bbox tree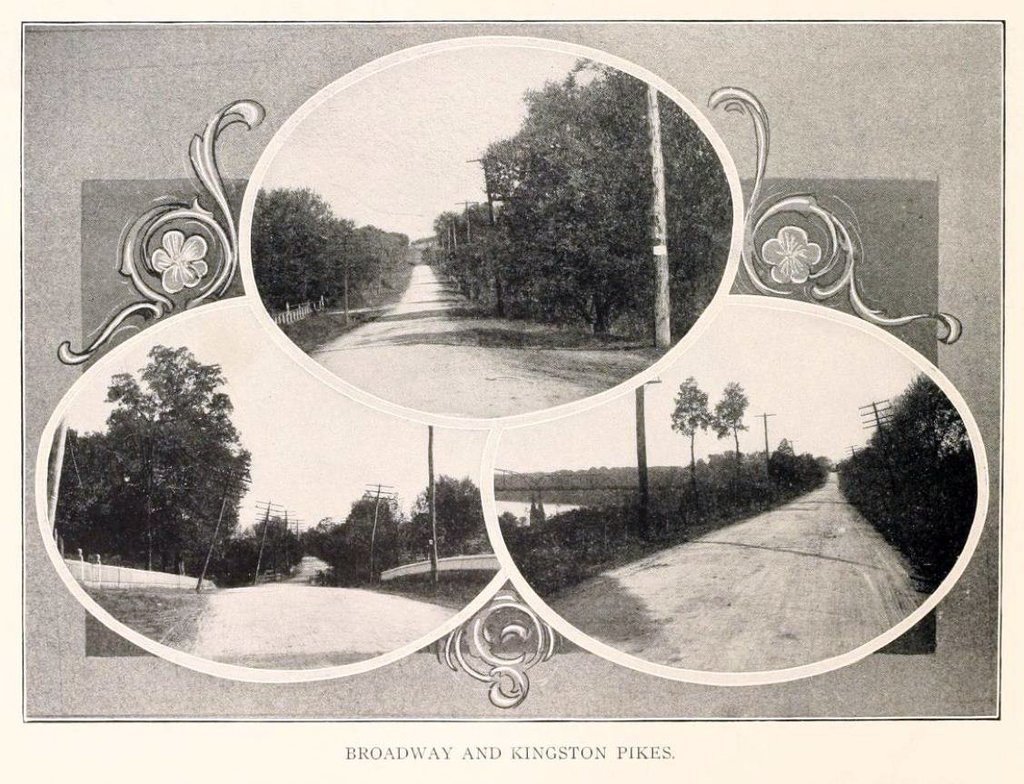
(x1=340, y1=219, x2=410, y2=332)
